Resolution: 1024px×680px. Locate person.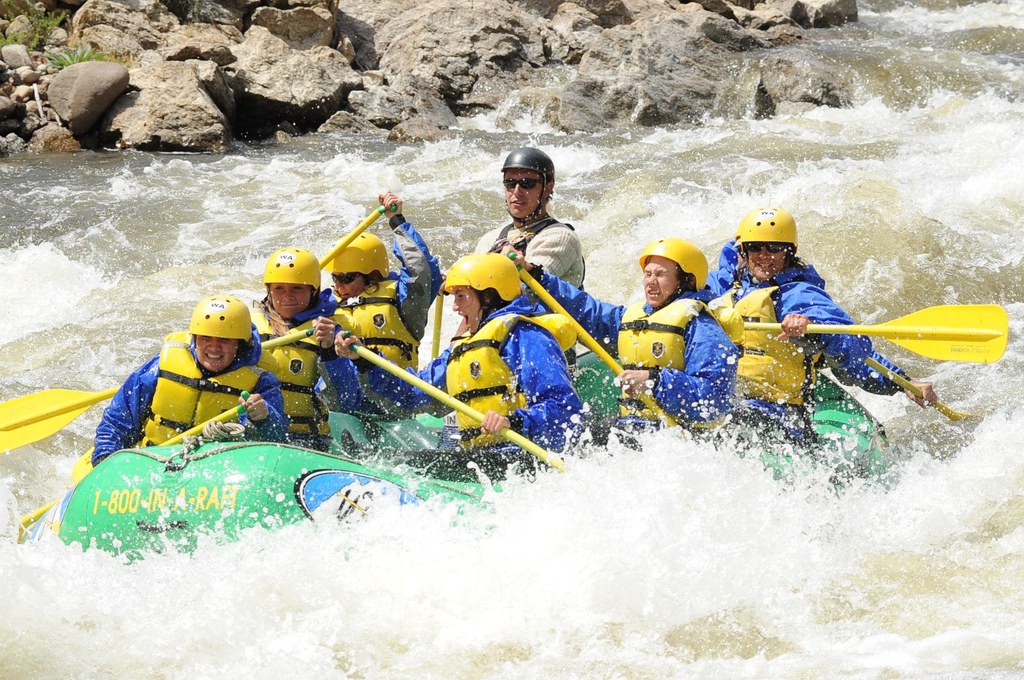
[x1=315, y1=185, x2=446, y2=467].
